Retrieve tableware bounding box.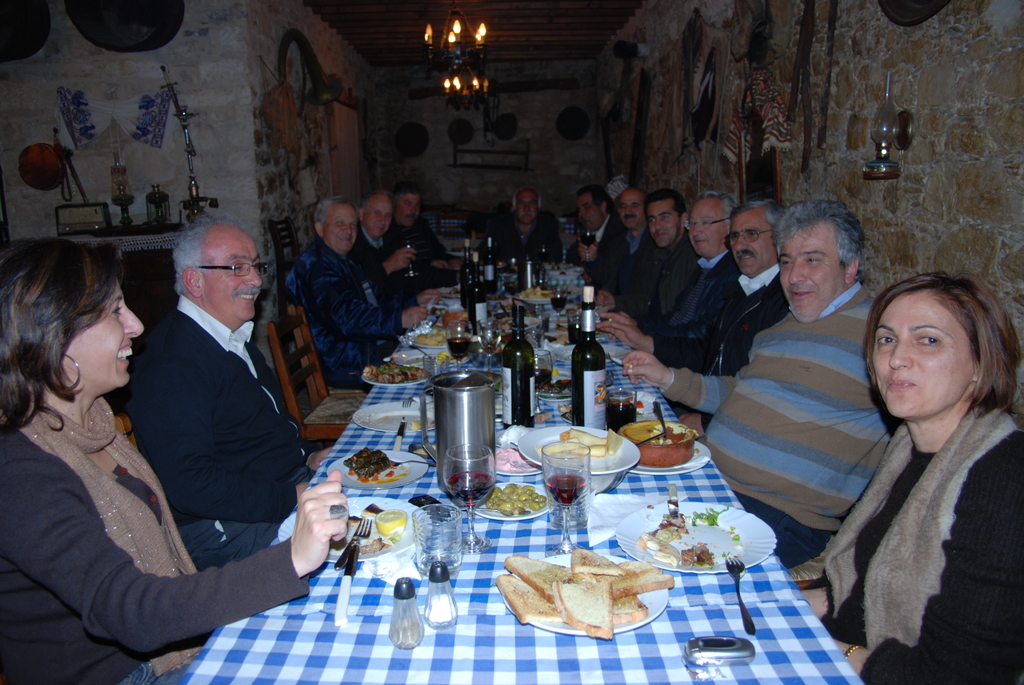
Bounding box: <box>477,479,548,521</box>.
